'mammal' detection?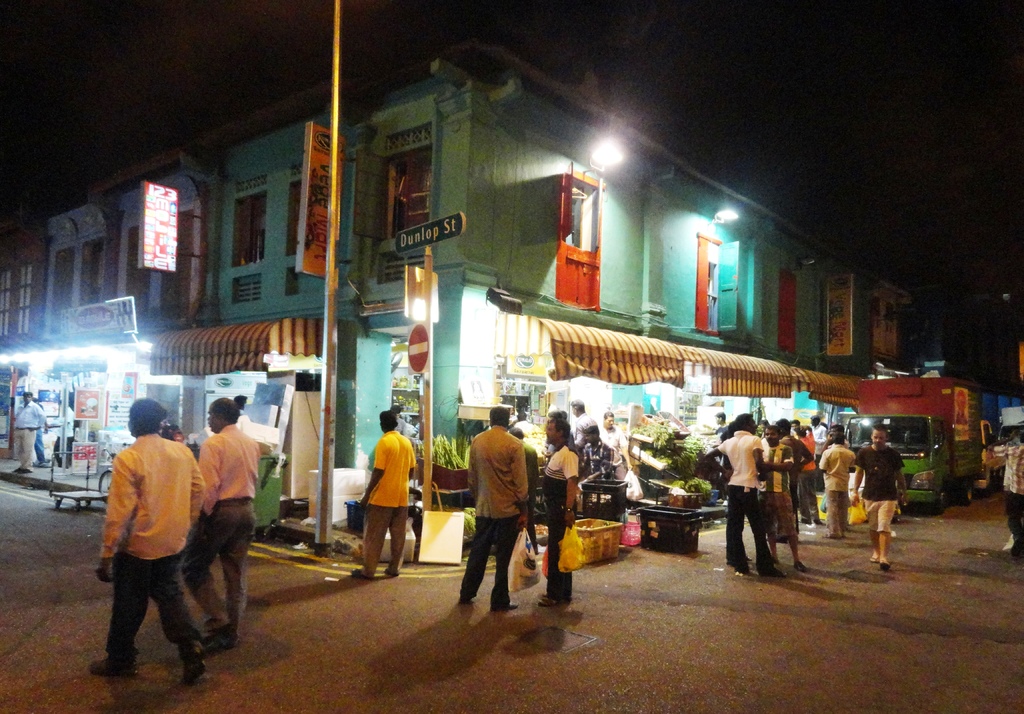
region(234, 395, 248, 411)
